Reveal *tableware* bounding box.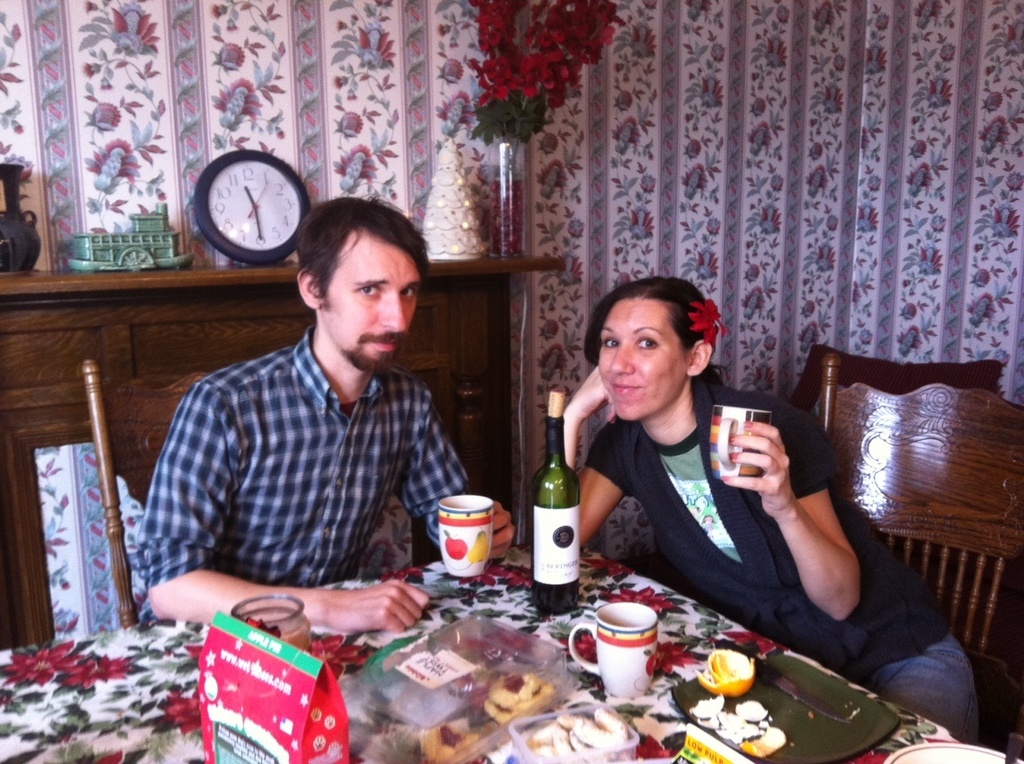
Revealed: 334/613/577/763.
